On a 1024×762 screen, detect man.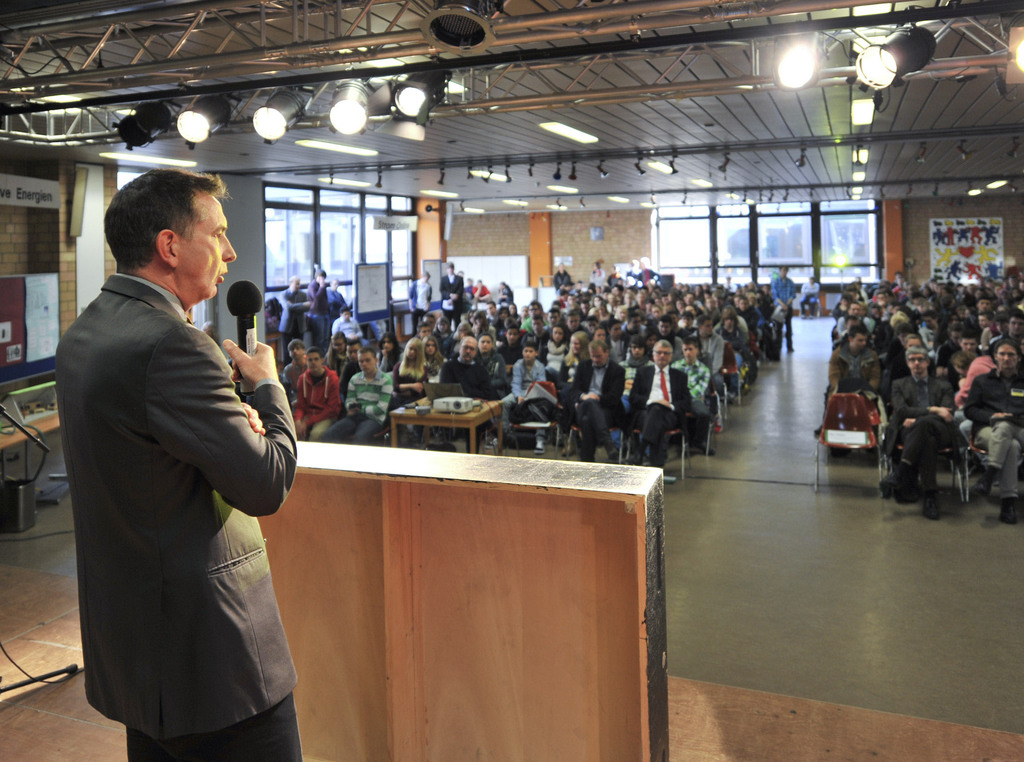
BBox(671, 340, 708, 412).
